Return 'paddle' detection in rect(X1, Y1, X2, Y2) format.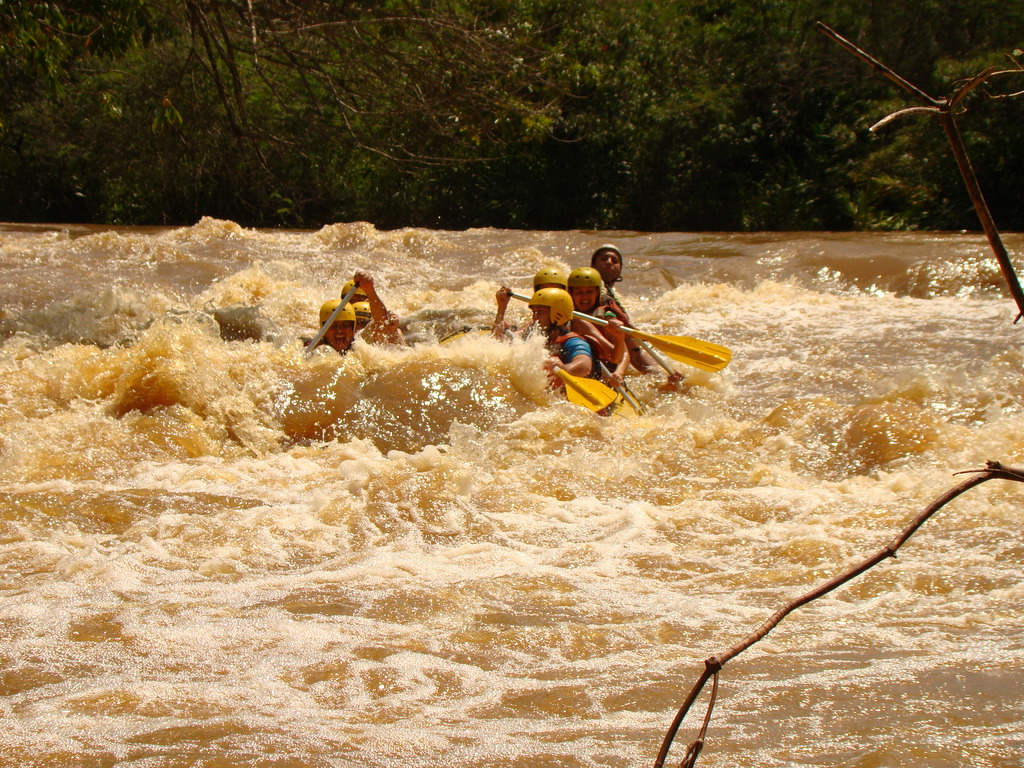
rect(601, 361, 641, 419).
